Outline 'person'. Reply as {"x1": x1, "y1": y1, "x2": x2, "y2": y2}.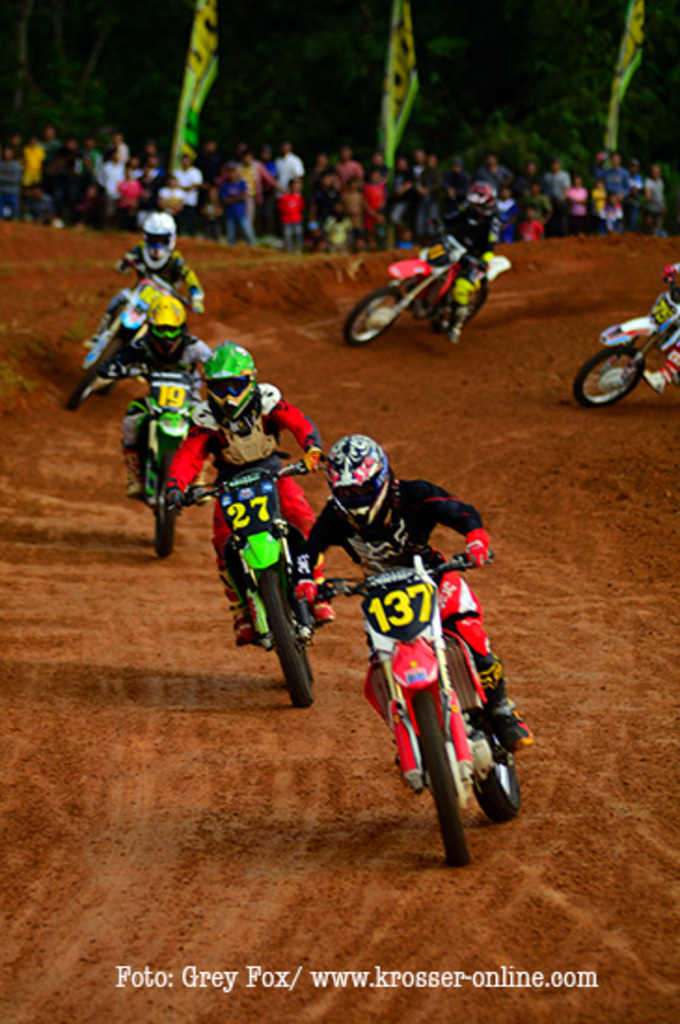
{"x1": 188, "y1": 326, "x2": 326, "y2": 734}.
